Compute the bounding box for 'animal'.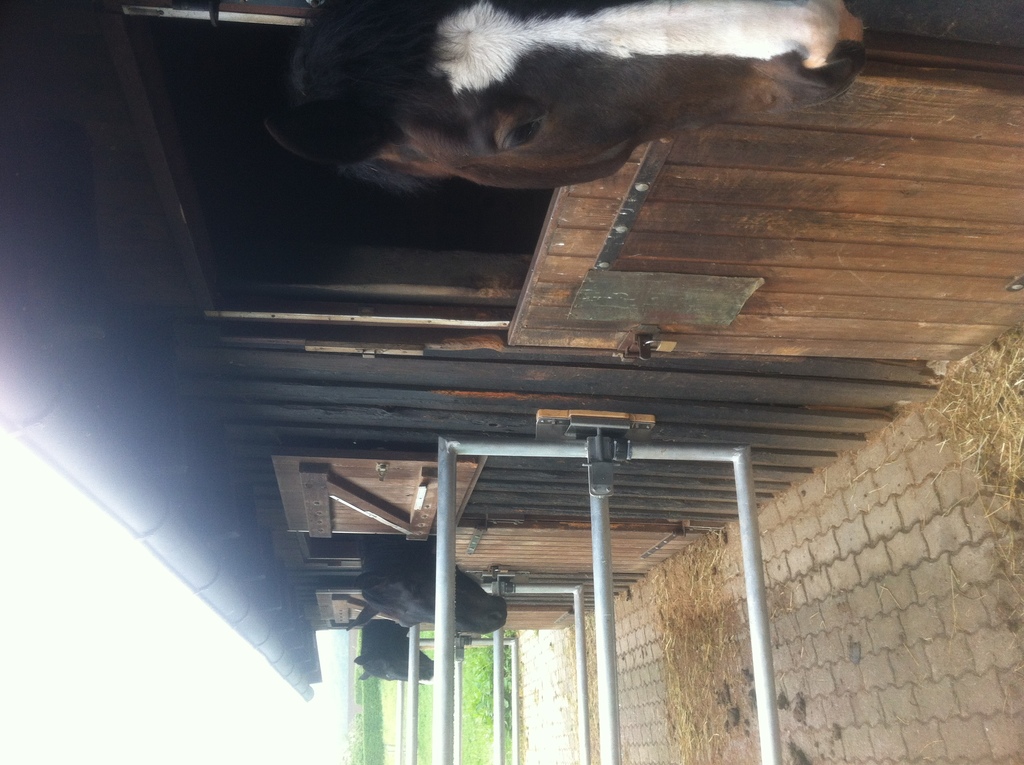
box(269, 3, 872, 193).
